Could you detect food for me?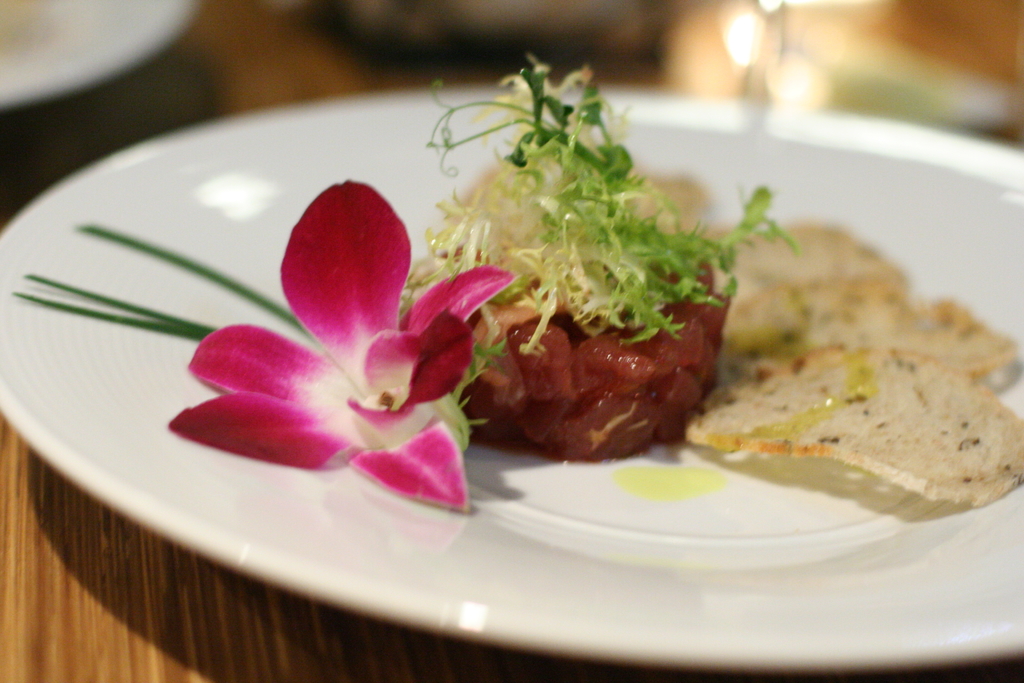
Detection result: detection(414, 62, 755, 448).
